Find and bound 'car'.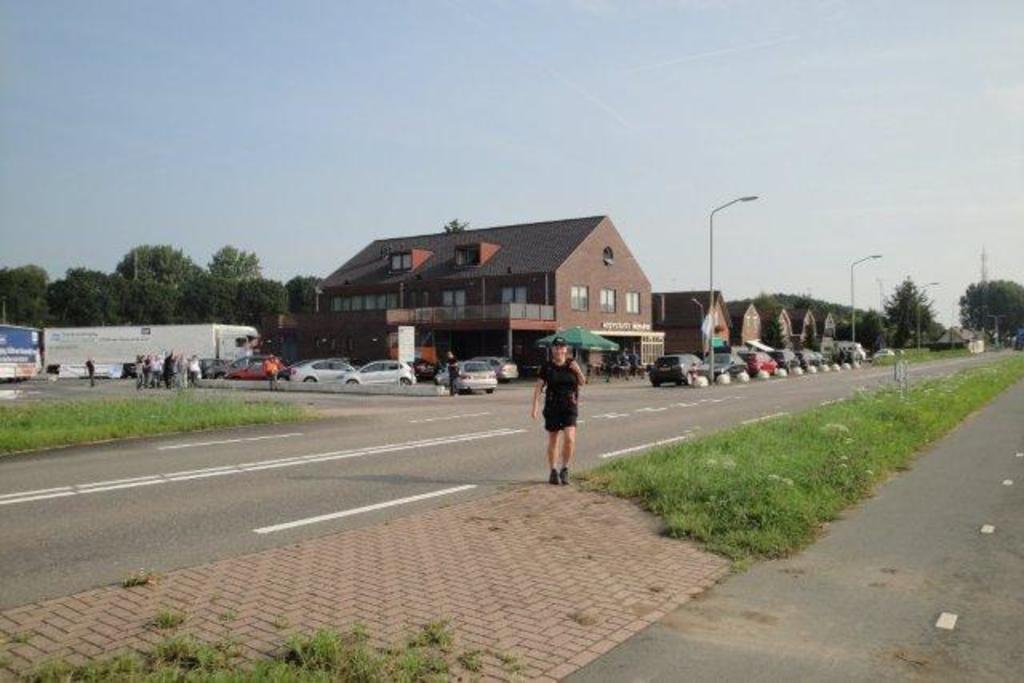
Bound: box(187, 358, 219, 382).
